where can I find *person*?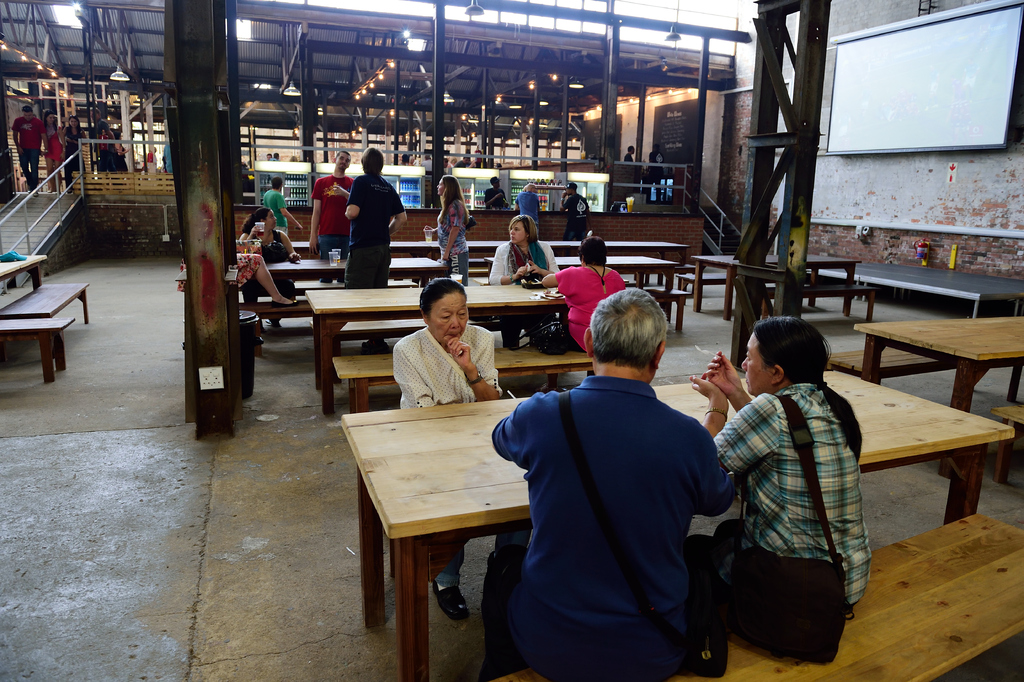
You can find it at pyautogui.locateOnScreen(173, 225, 295, 308).
